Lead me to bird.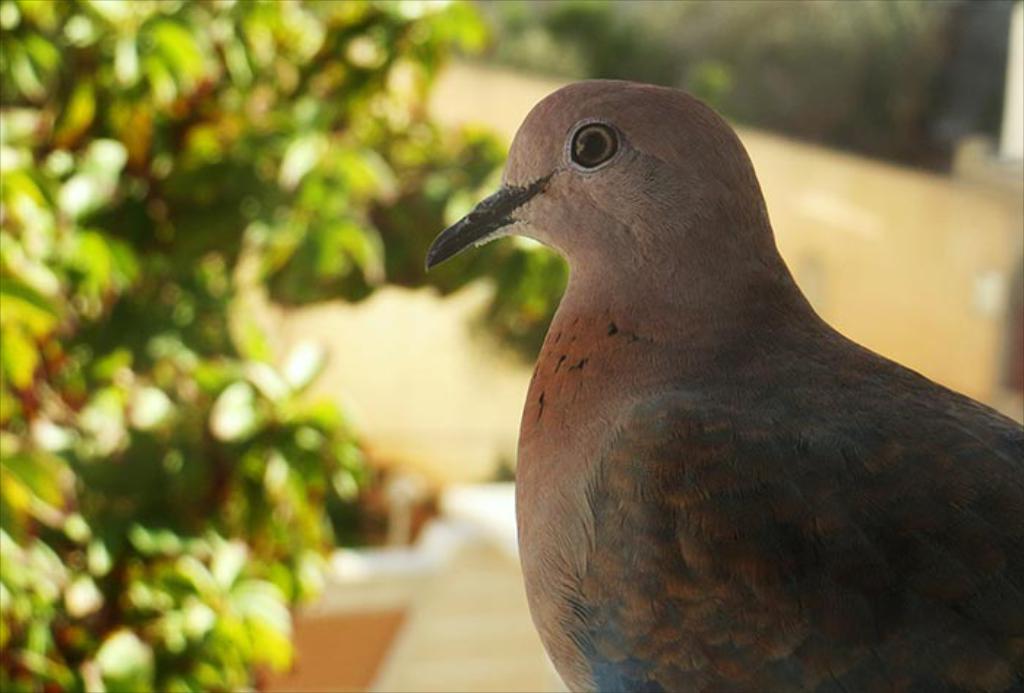
Lead to x1=436, y1=91, x2=1021, y2=674.
